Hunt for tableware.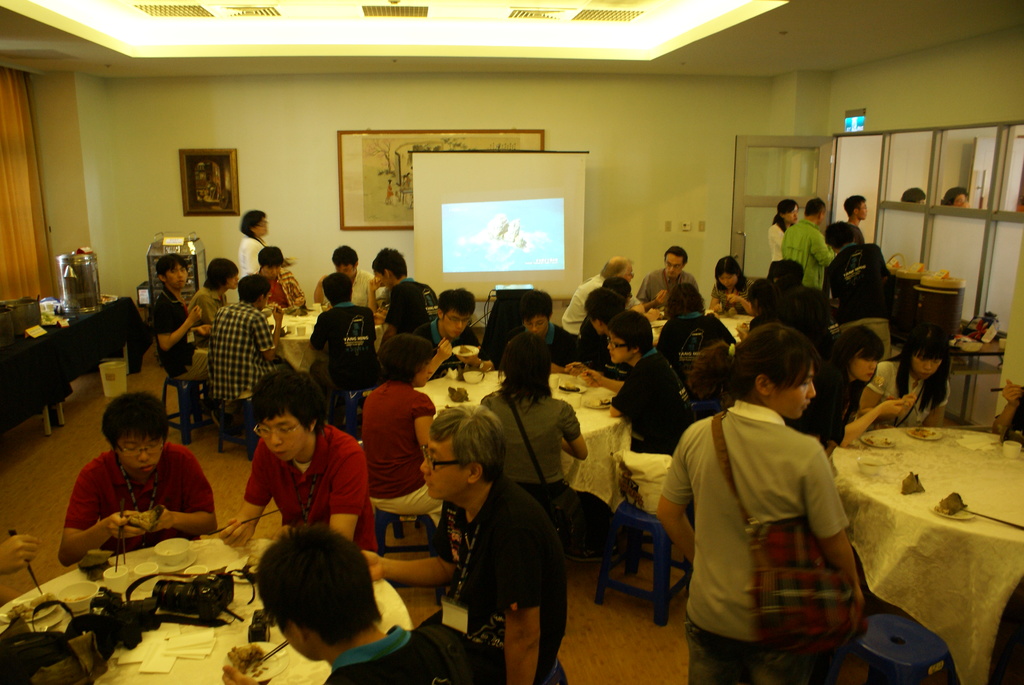
Hunted down at {"left": 254, "top": 640, "right": 291, "bottom": 667}.
